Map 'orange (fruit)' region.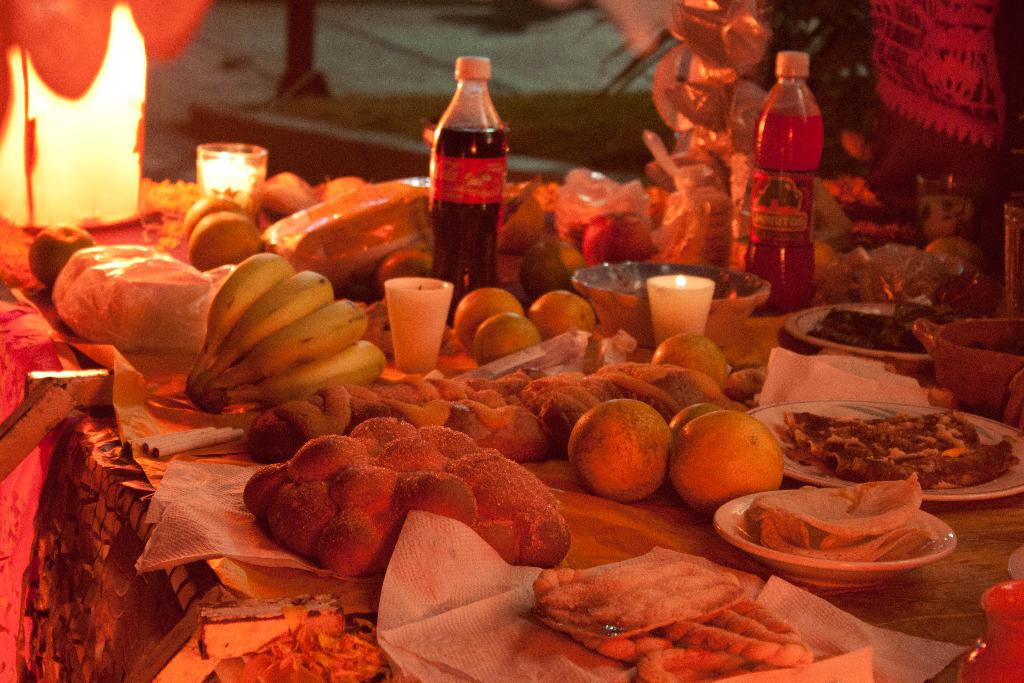
Mapped to {"x1": 455, "y1": 284, "x2": 525, "y2": 350}.
